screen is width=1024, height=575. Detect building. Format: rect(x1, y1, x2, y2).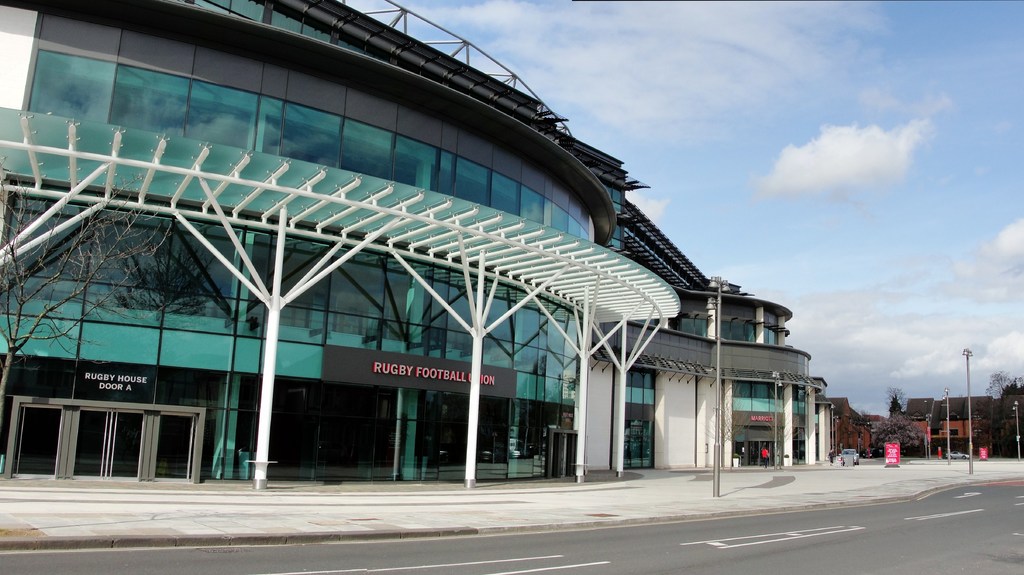
rect(899, 394, 1000, 460).
